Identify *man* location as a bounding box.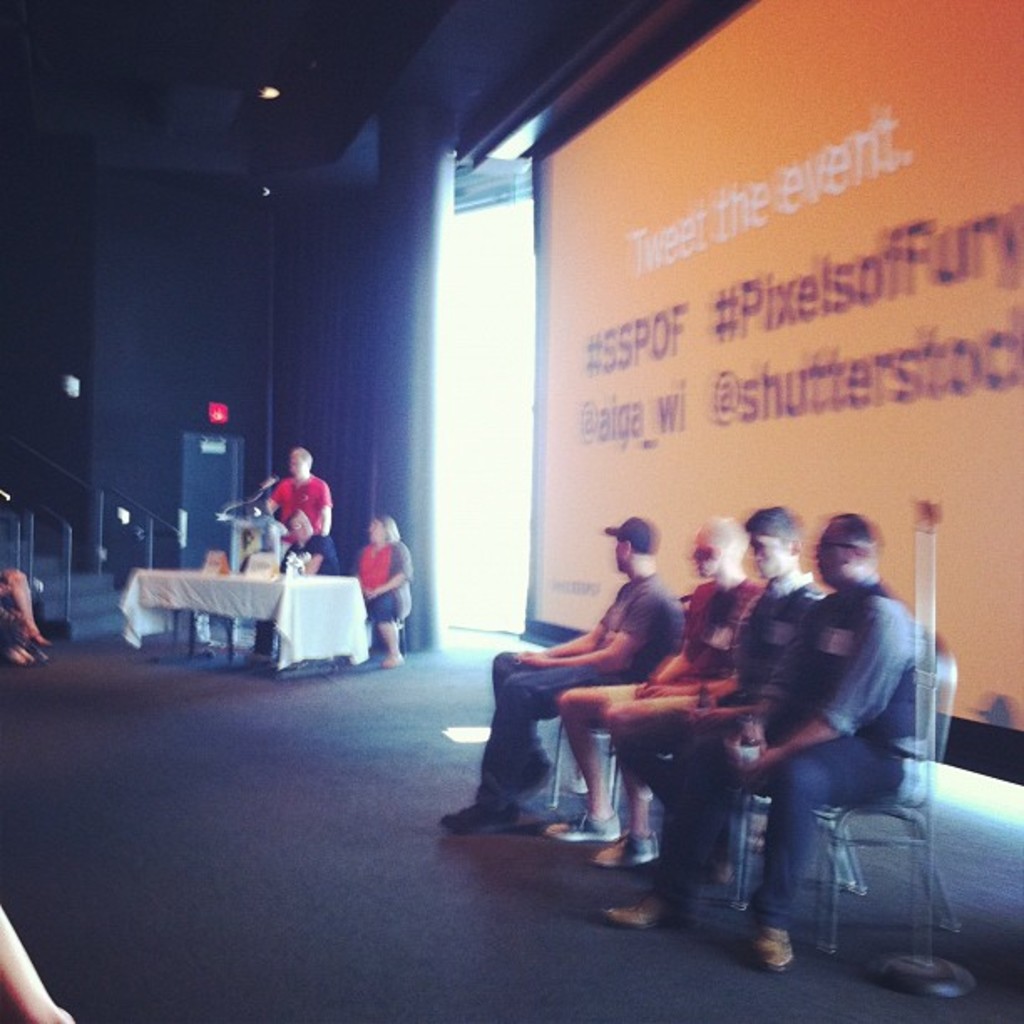
281:507:341:579.
